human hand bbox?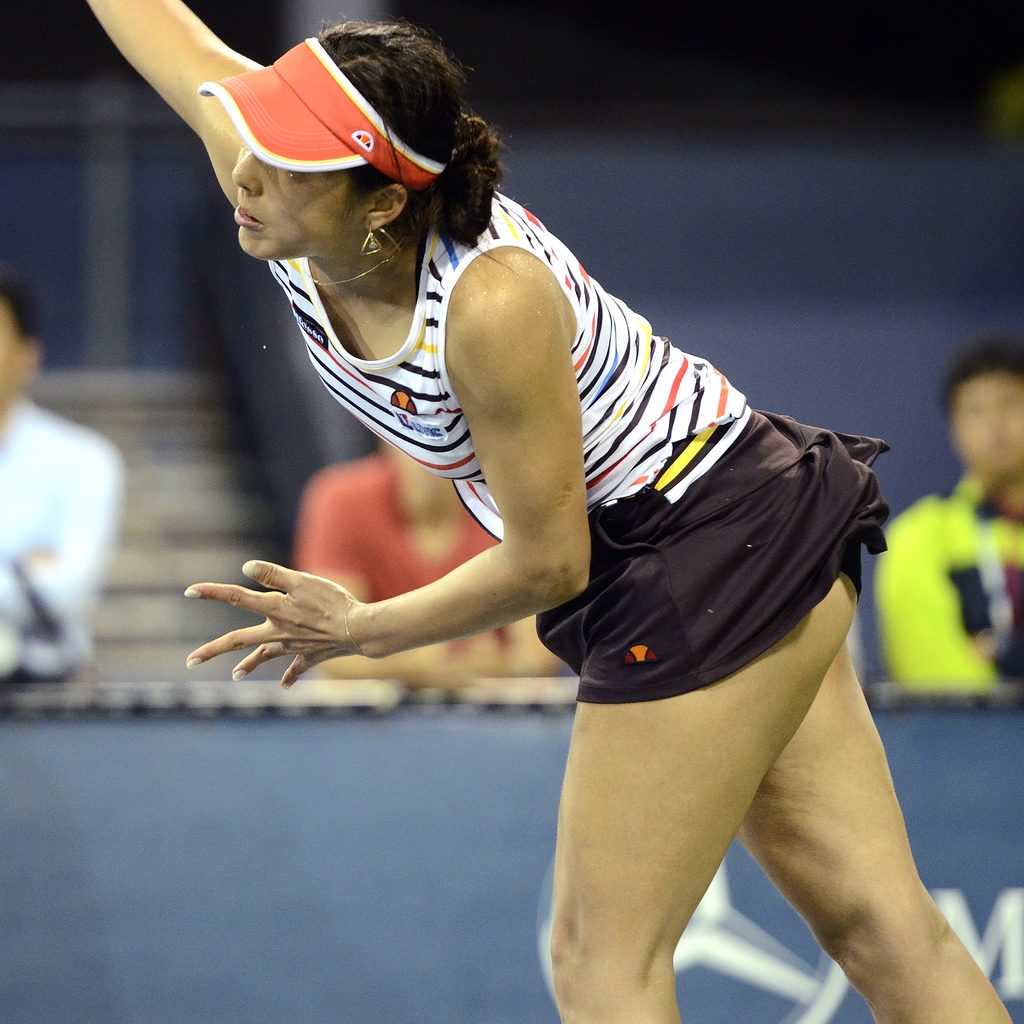
152 539 450 681
